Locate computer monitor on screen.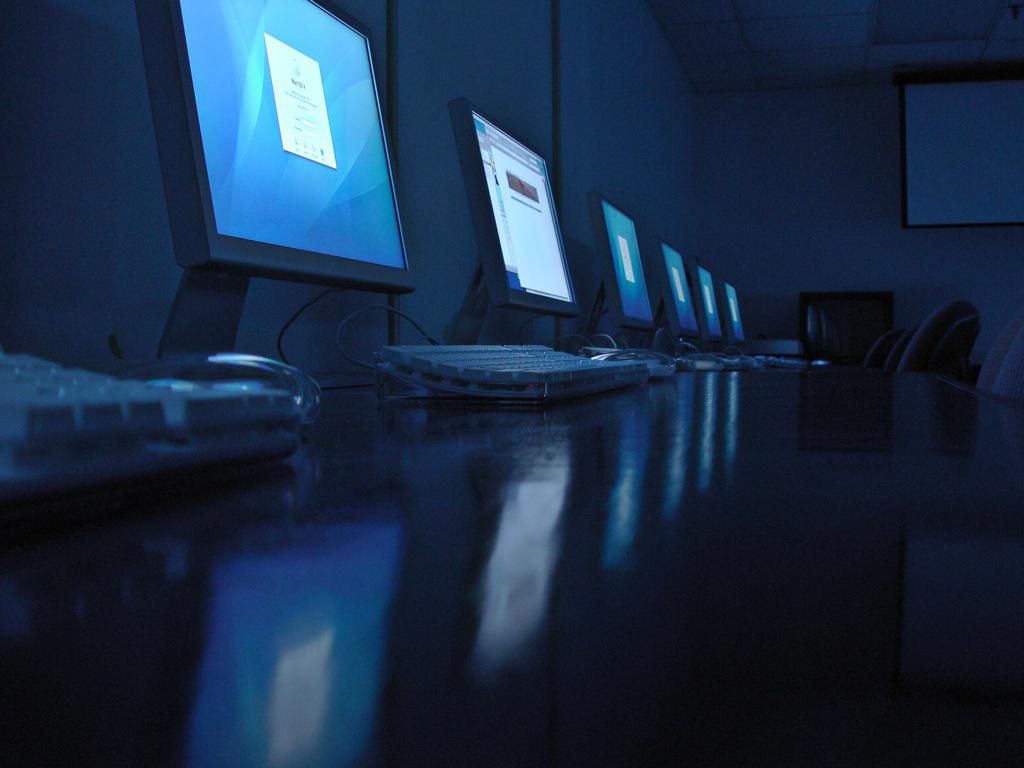
On screen at 598/196/662/319.
